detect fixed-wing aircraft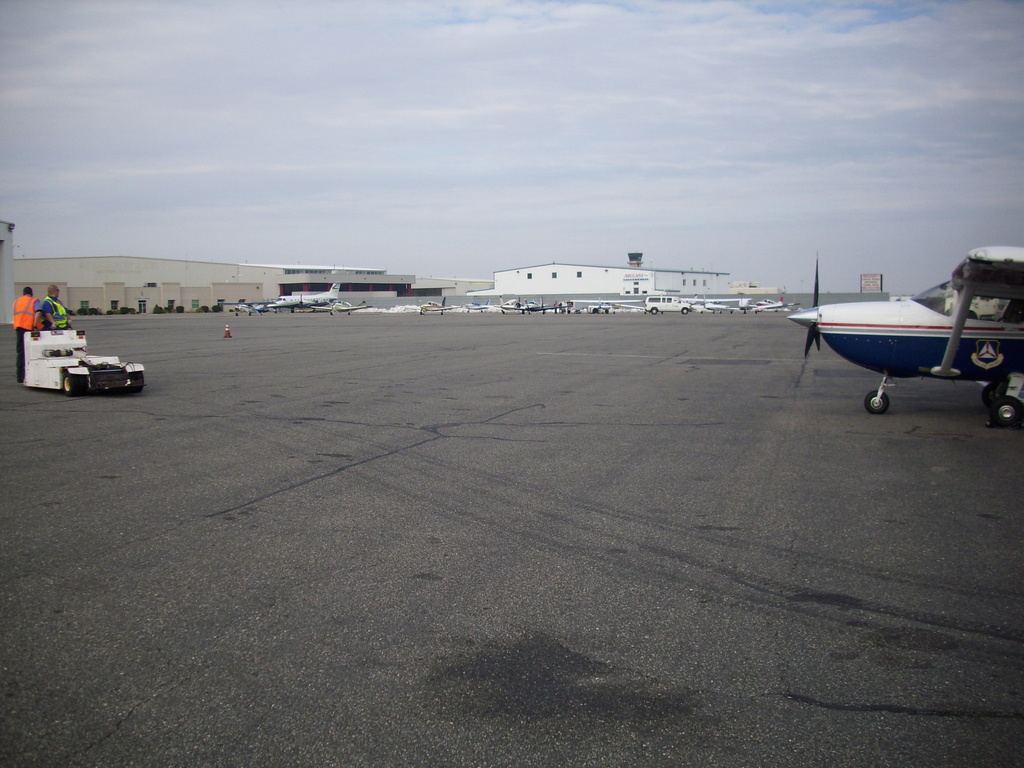
locate(237, 300, 253, 312)
